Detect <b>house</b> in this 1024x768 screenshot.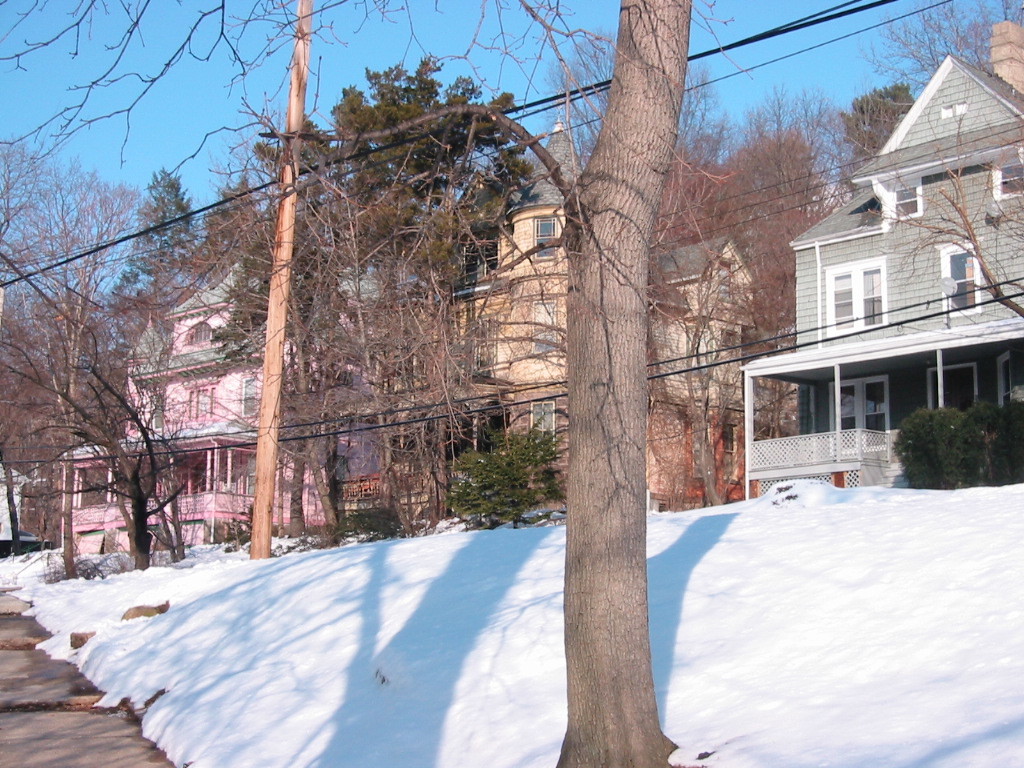
Detection: (51,212,338,586).
